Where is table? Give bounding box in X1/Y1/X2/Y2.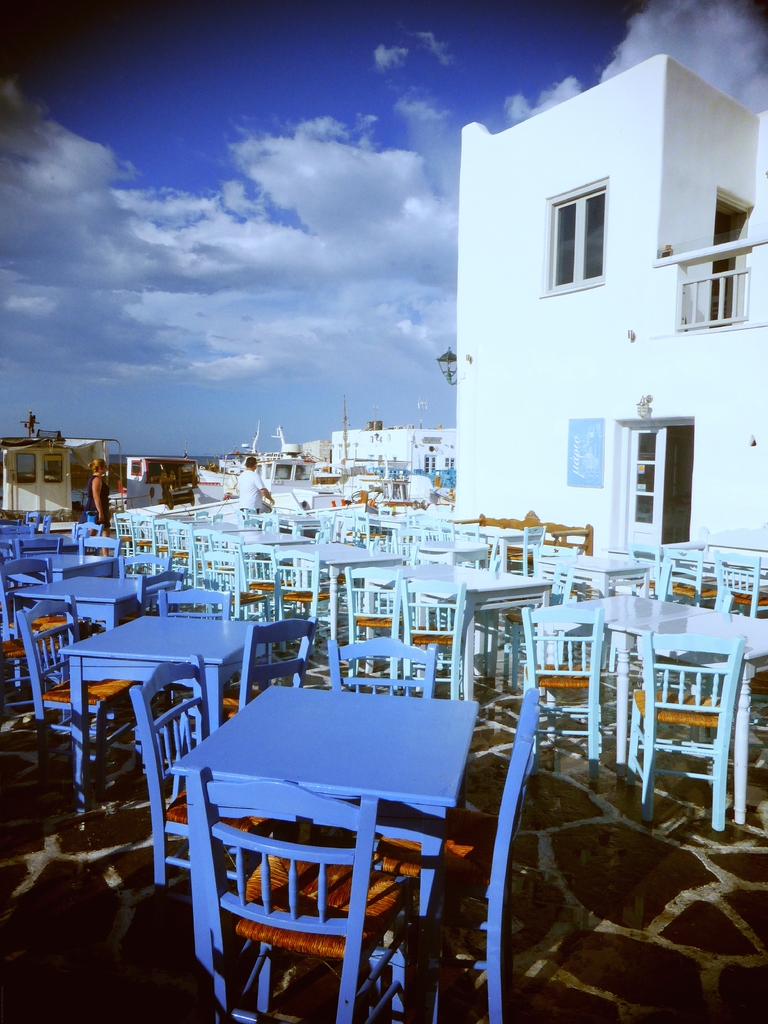
212/520/300/602.
